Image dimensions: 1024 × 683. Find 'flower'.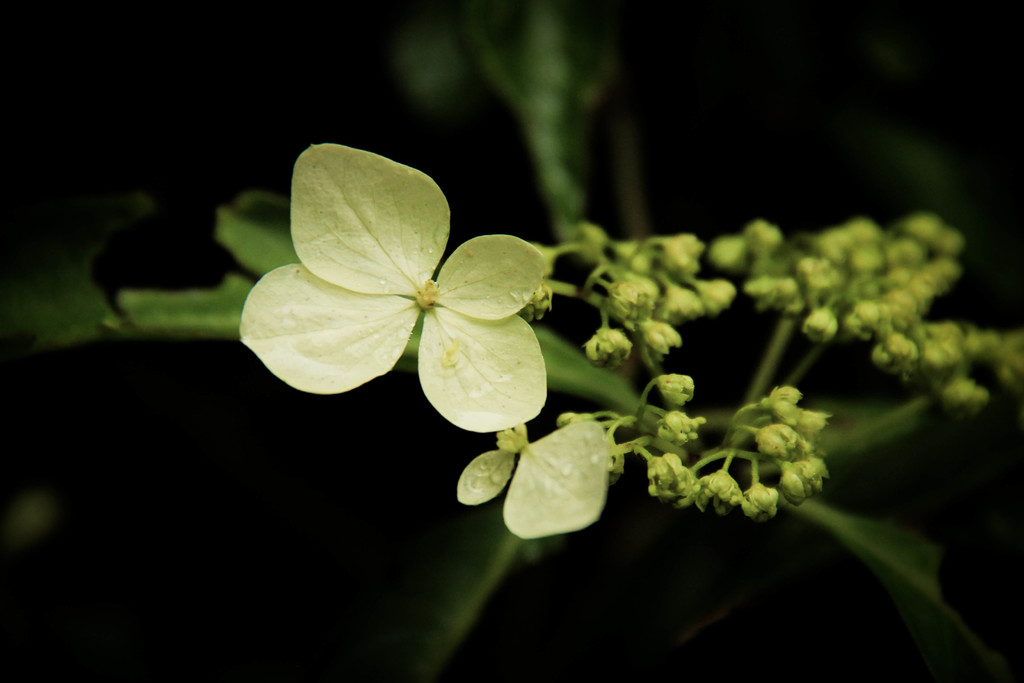
[273, 144, 604, 448].
